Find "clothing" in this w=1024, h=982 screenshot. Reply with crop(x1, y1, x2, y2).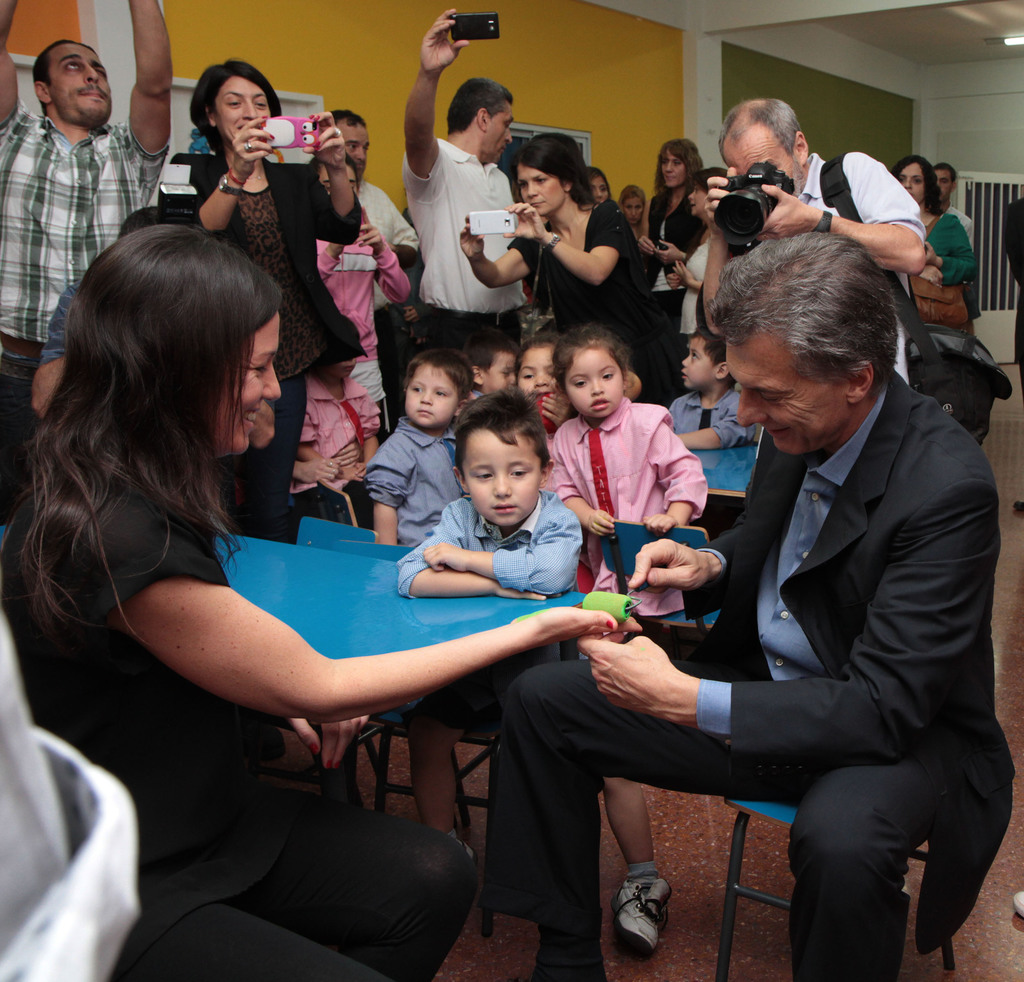
crop(591, 297, 998, 951).
